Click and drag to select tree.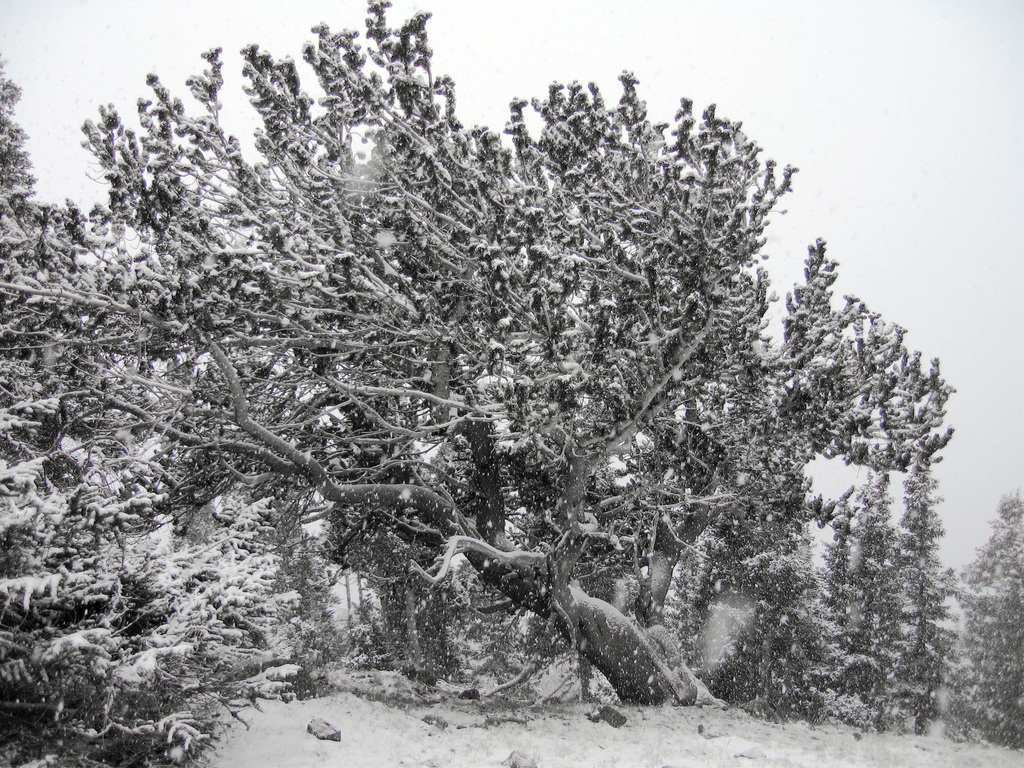
Selection: bbox=(341, 463, 451, 680).
